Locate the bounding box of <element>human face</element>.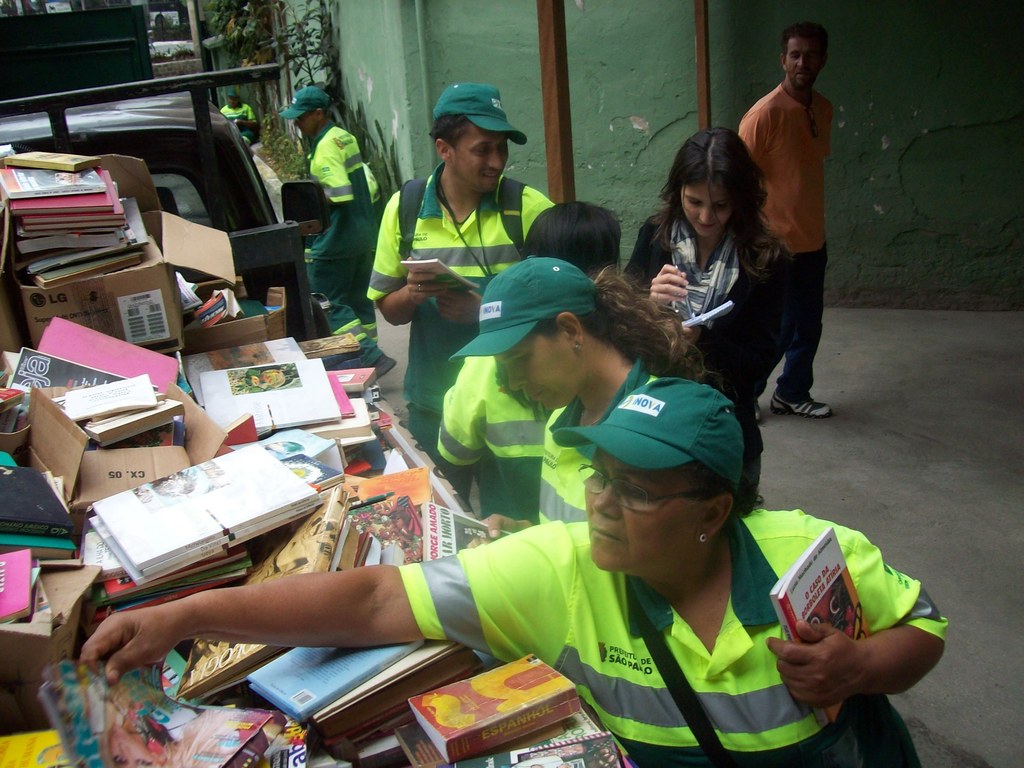
Bounding box: 580/463/718/572.
